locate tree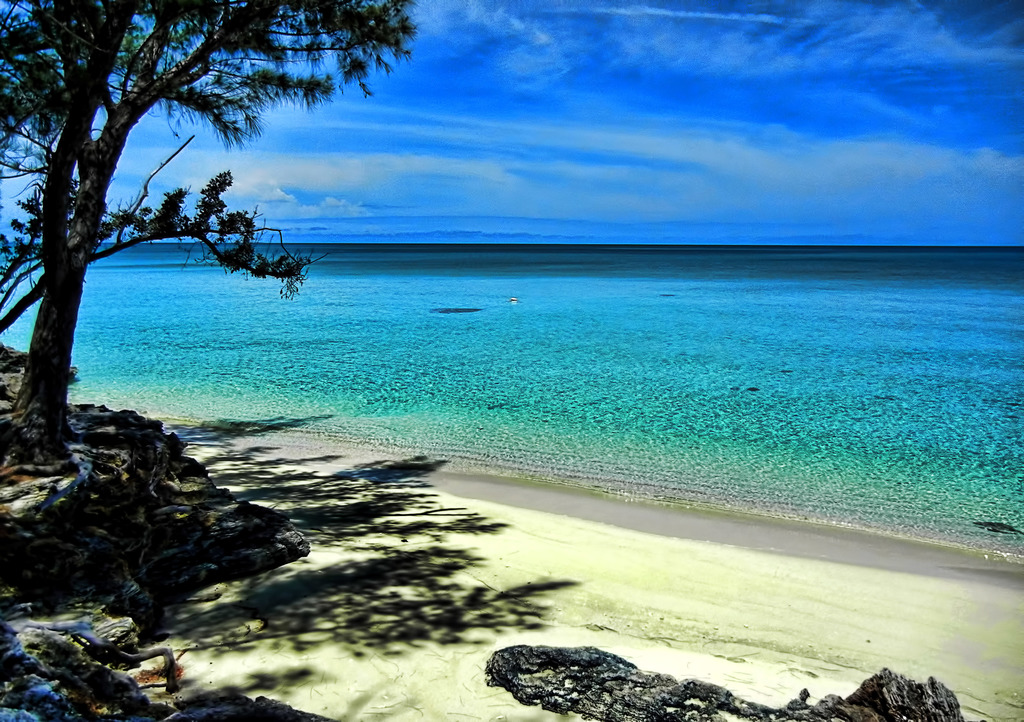
(0,0,408,472)
